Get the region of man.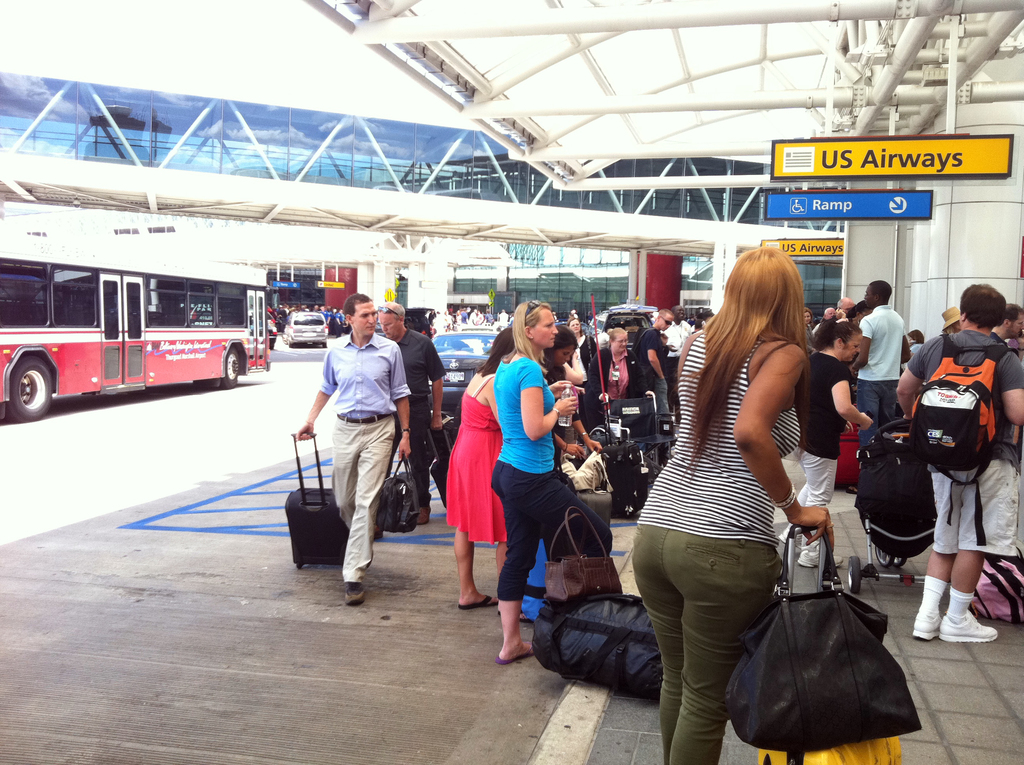
<bbox>663, 306, 692, 424</bbox>.
